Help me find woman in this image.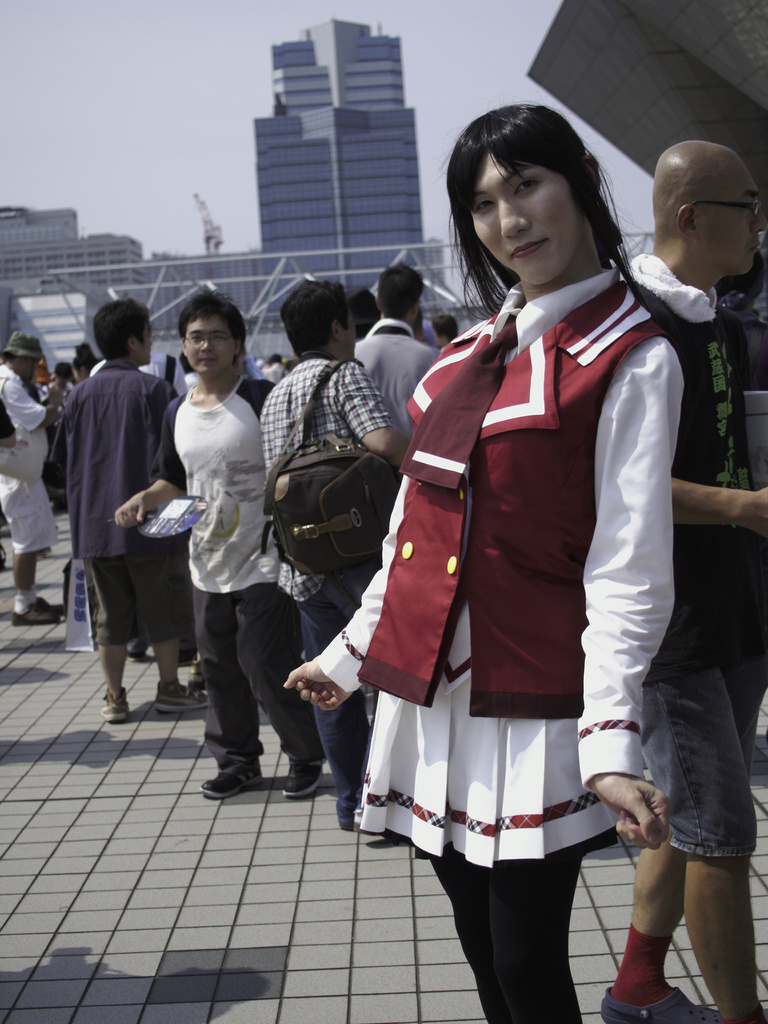
Found it: [335,84,687,1000].
